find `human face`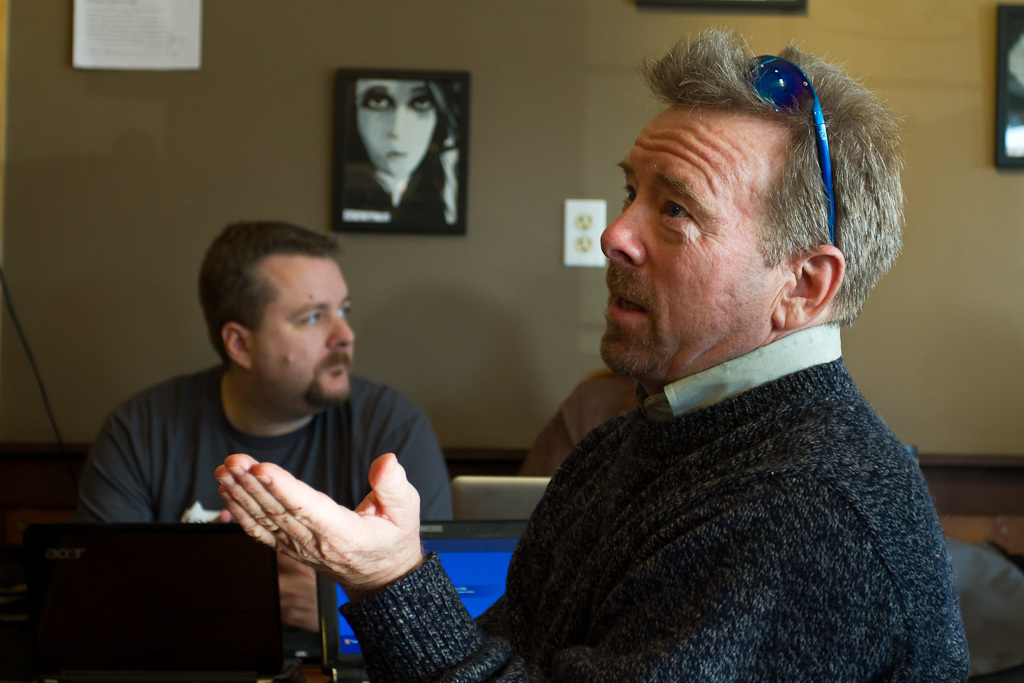
[left=248, top=251, right=353, bottom=419]
